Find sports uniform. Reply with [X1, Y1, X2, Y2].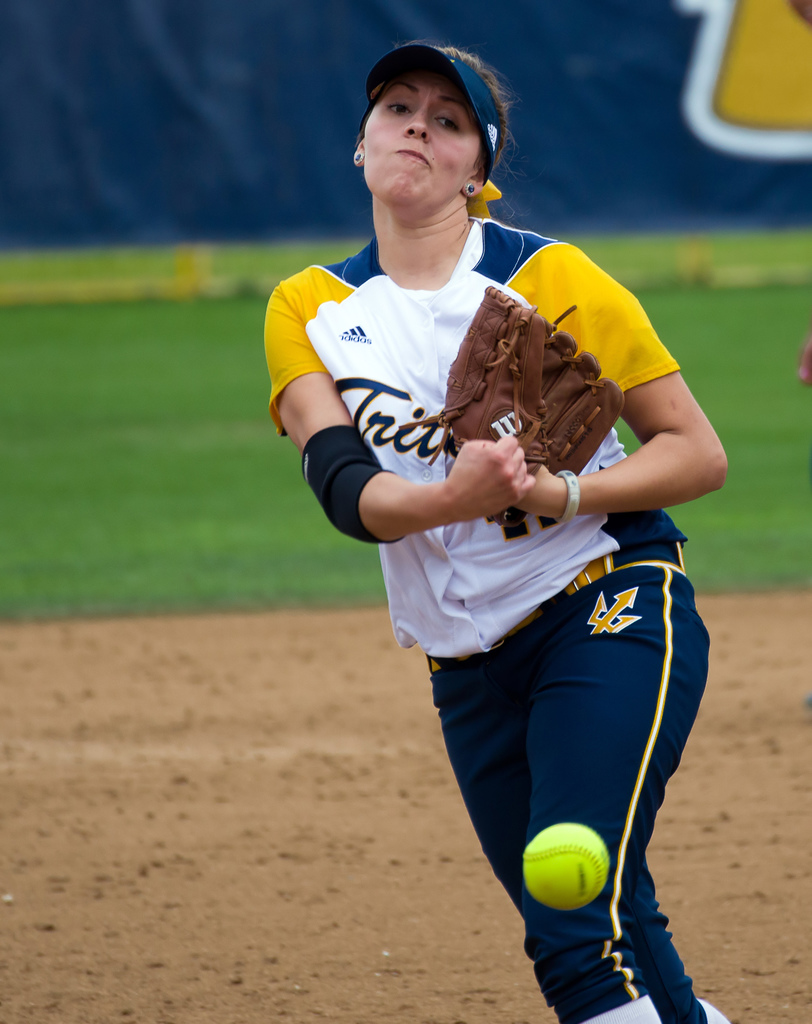
[293, 56, 744, 1014].
